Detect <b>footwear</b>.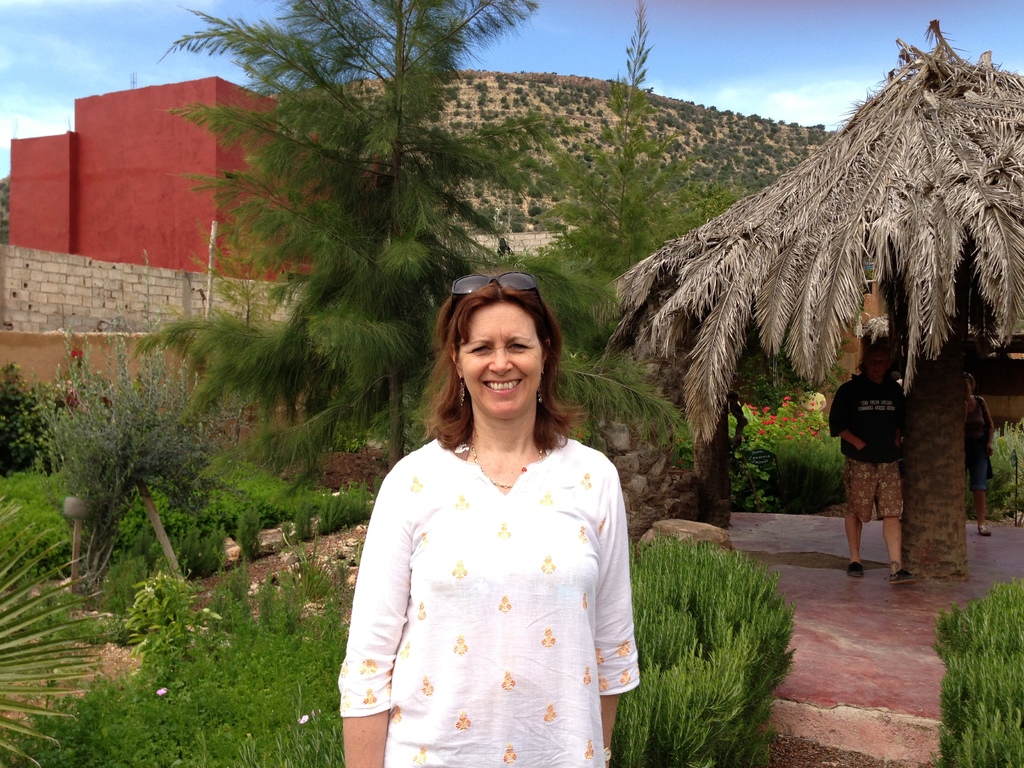
Detected at crop(846, 559, 865, 580).
